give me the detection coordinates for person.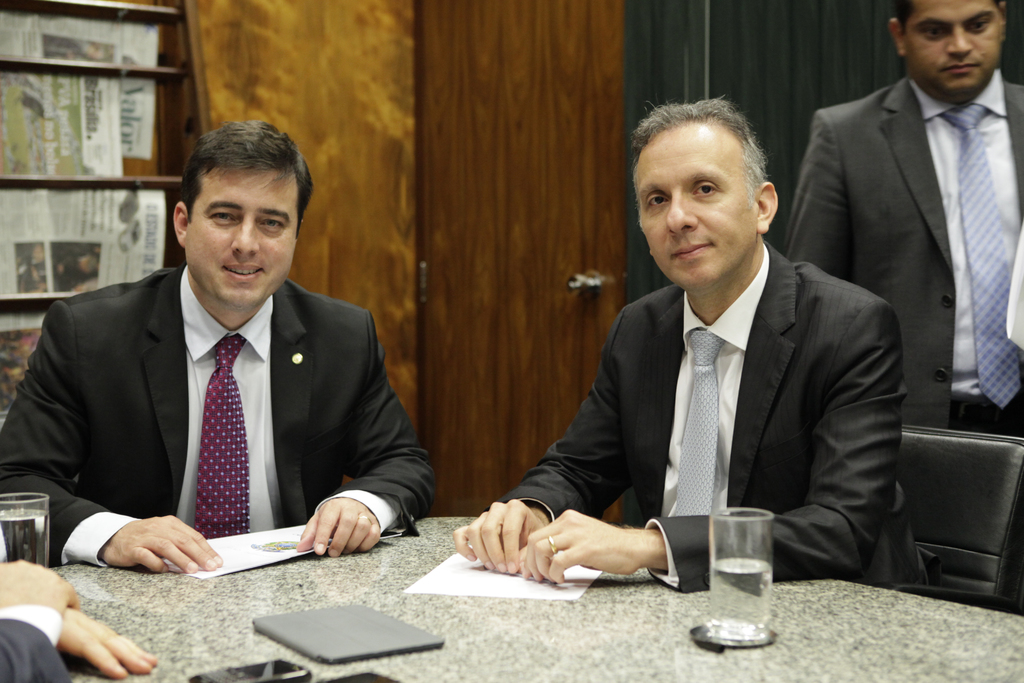
(x1=0, y1=119, x2=444, y2=579).
